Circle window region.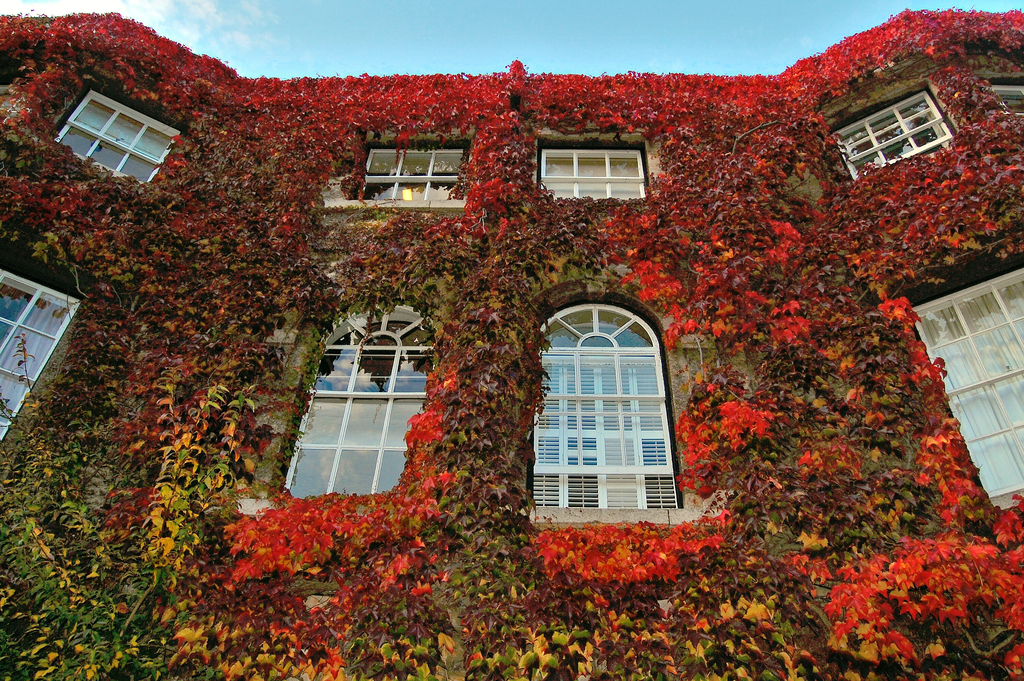
Region: [829,89,960,179].
